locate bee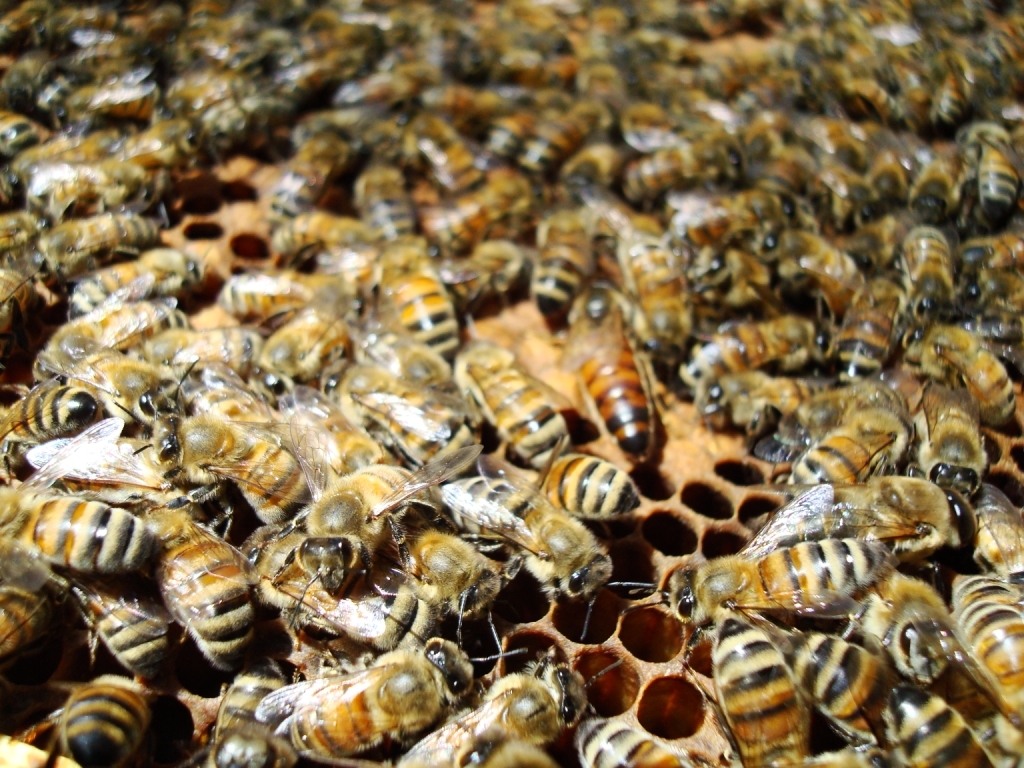
[x1=679, y1=317, x2=825, y2=402]
